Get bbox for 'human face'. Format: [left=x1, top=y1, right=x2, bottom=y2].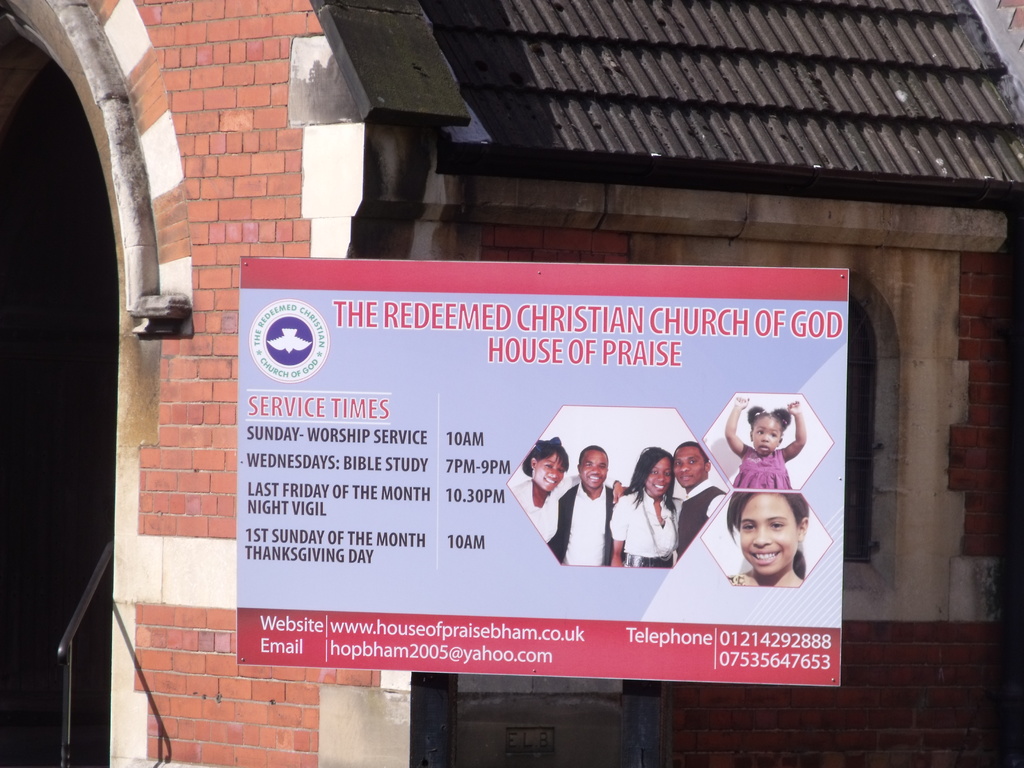
[left=645, top=459, right=673, bottom=495].
